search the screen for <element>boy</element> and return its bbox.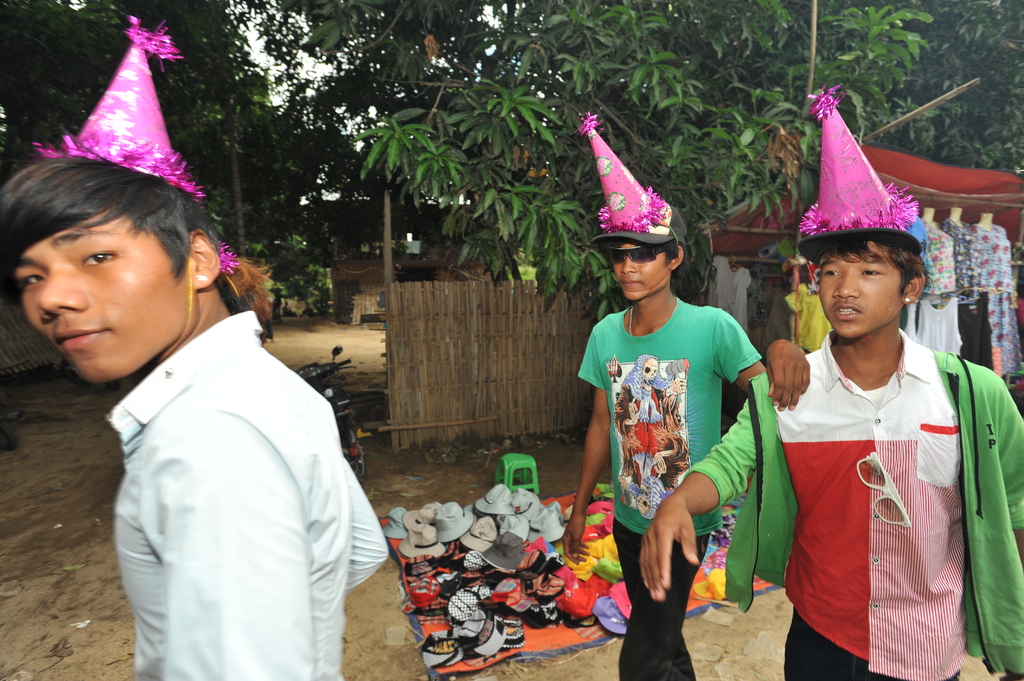
Found: [630, 224, 1023, 680].
